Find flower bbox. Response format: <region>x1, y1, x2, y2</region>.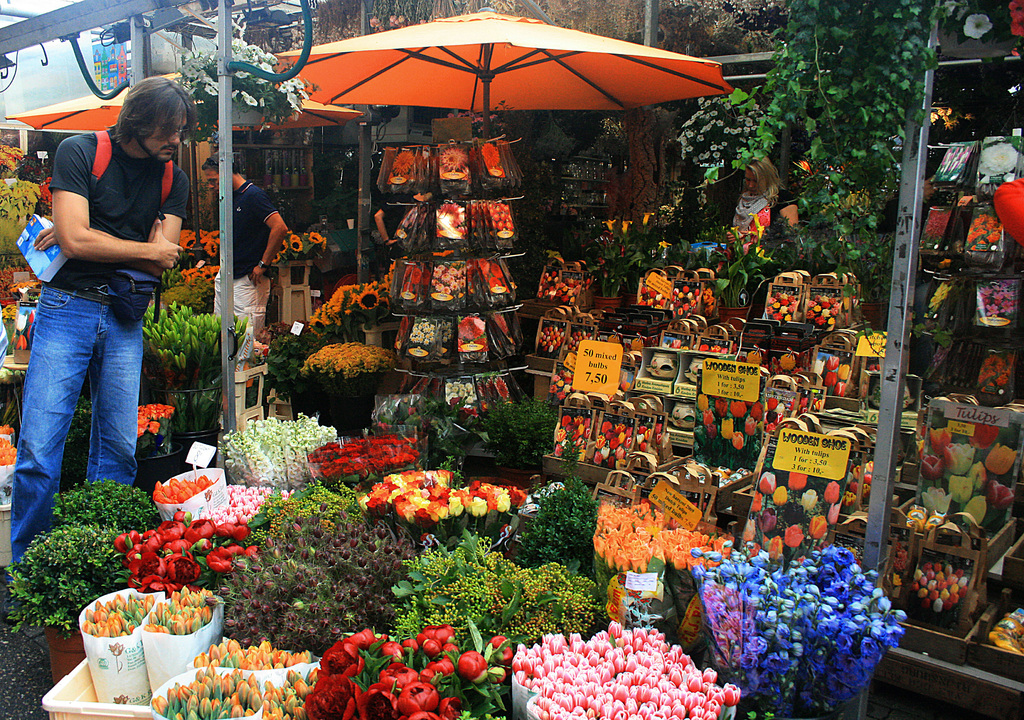
<region>547, 249, 564, 266</region>.
